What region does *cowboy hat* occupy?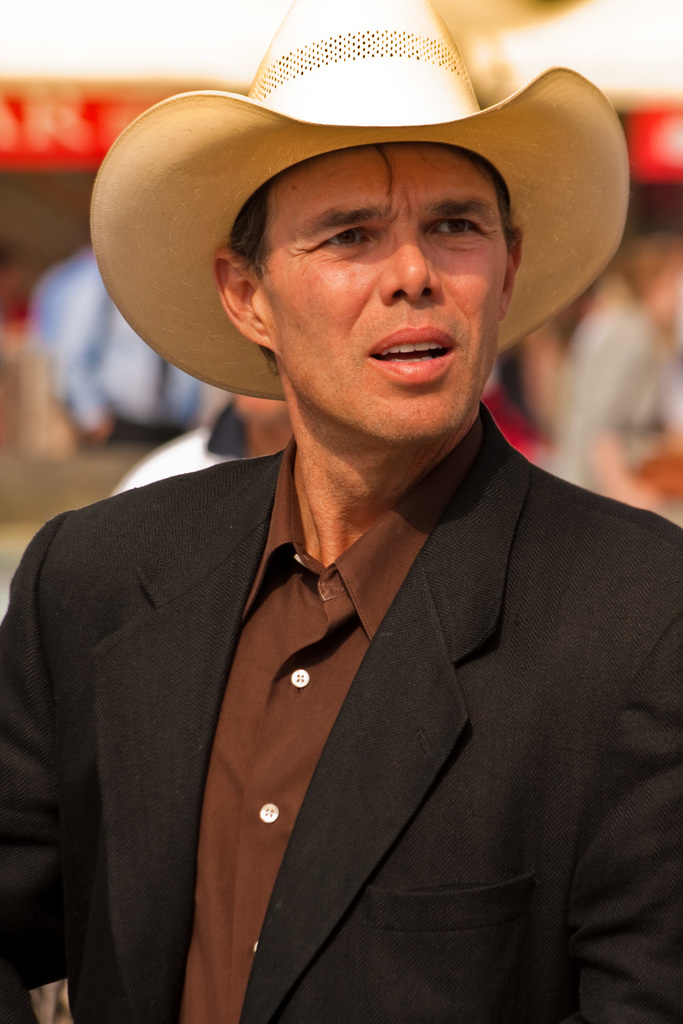
94, 8, 643, 418.
